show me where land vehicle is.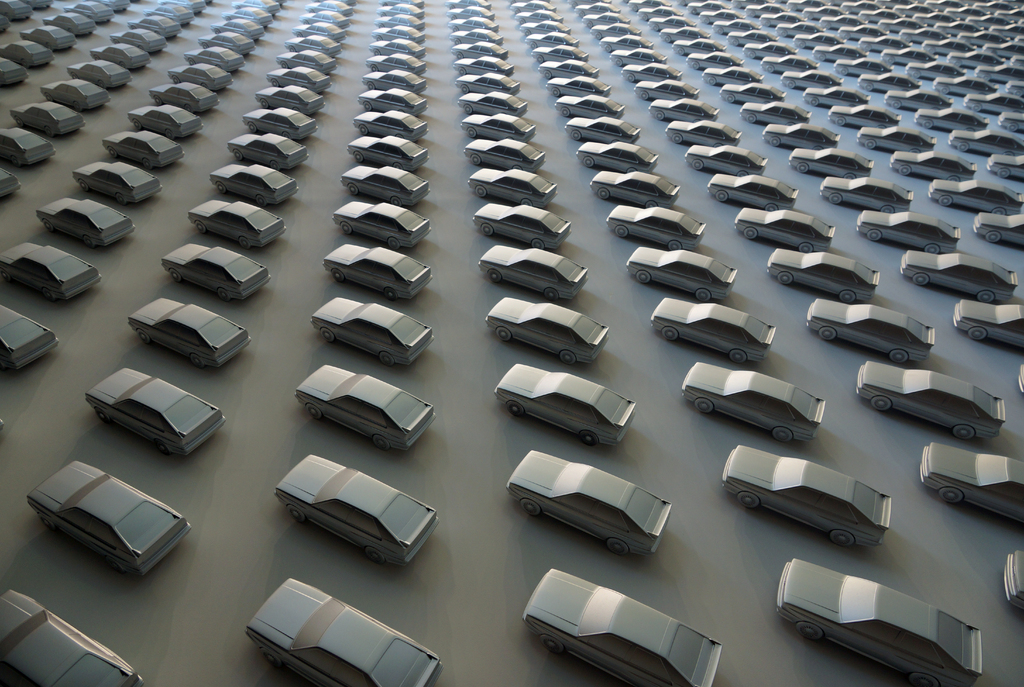
land vehicle is at [x1=776, y1=556, x2=984, y2=686].
